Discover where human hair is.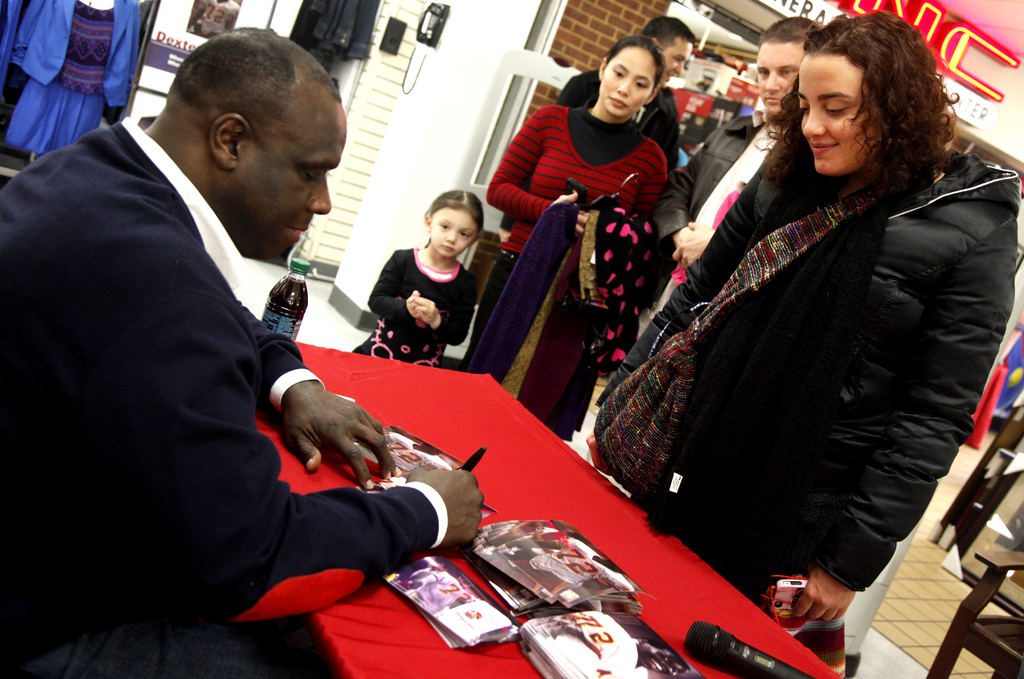
Discovered at {"left": 174, "top": 28, "right": 339, "bottom": 138}.
